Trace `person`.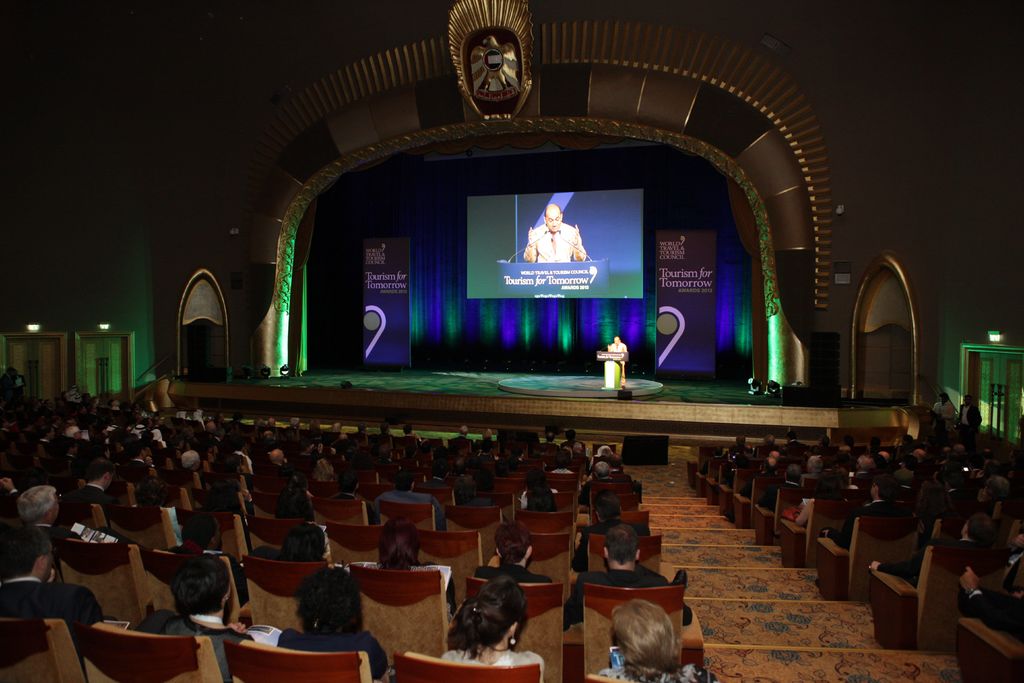
Traced to BBox(958, 393, 984, 433).
